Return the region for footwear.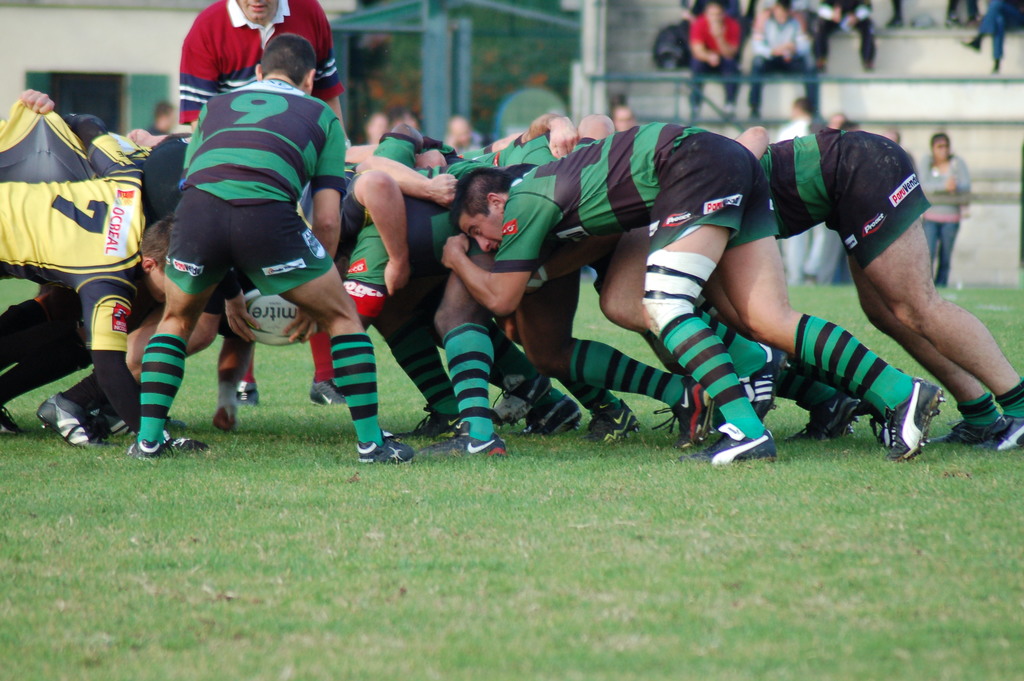
[x1=212, y1=404, x2=237, y2=432].
